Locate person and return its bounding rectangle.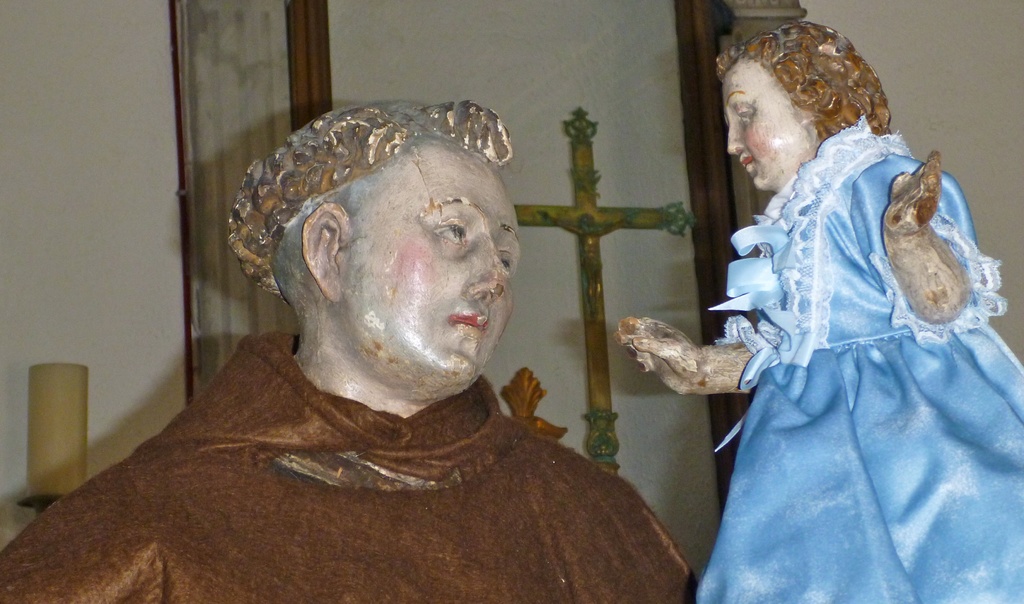
locate(0, 97, 696, 601).
